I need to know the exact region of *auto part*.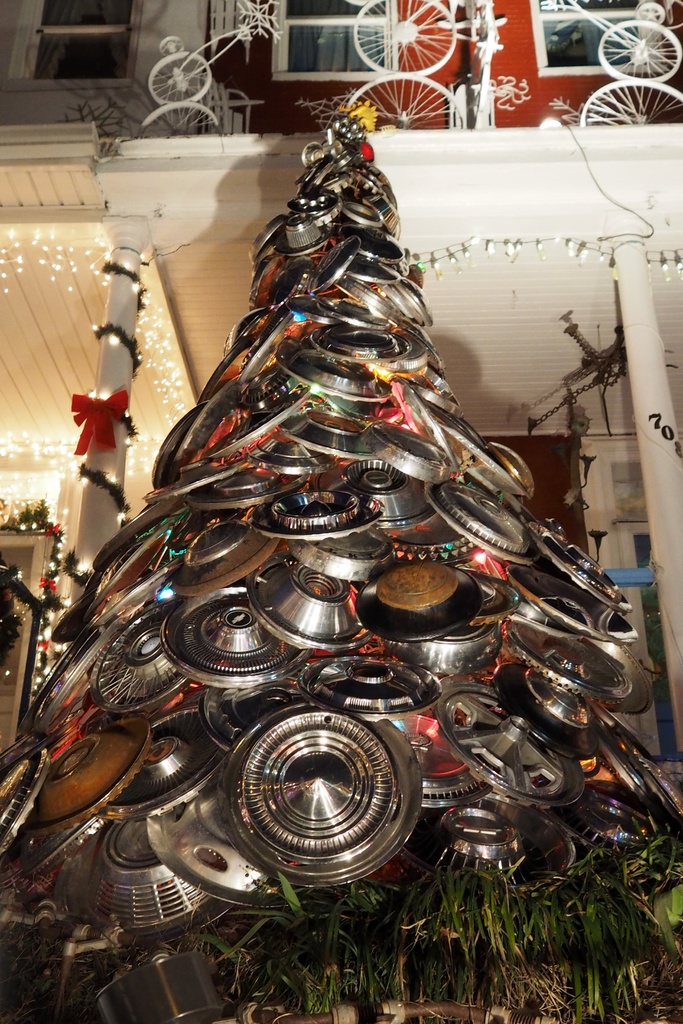
Region: locate(15, 812, 108, 874).
